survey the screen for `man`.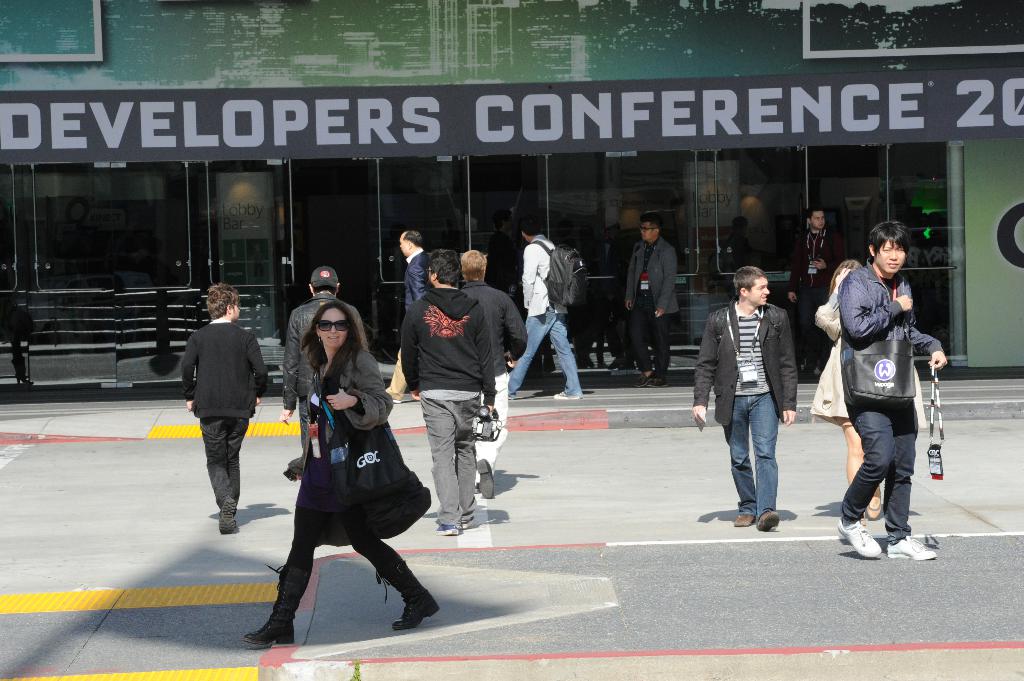
Survey found: box(623, 214, 683, 389).
